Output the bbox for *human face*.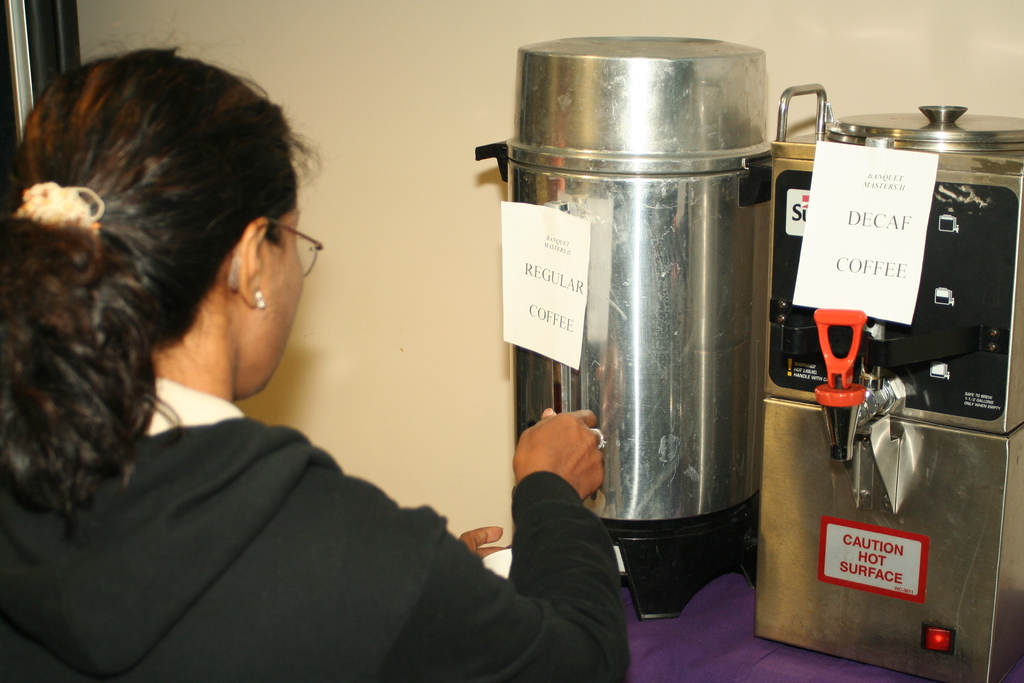
box(228, 199, 311, 399).
